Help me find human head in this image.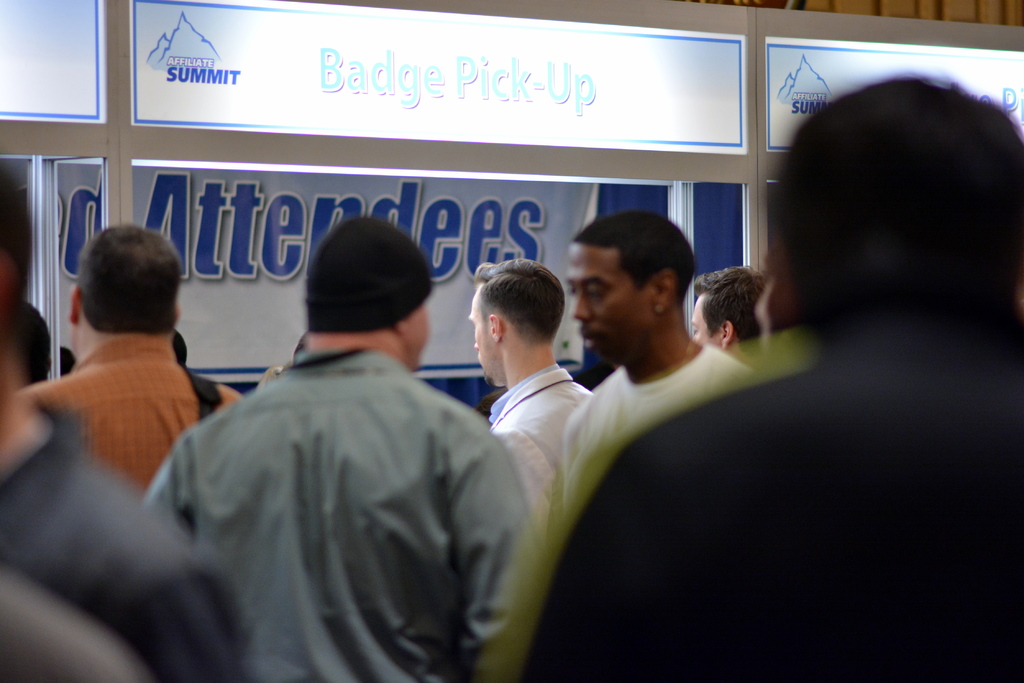
Found it: detection(15, 302, 53, 386).
